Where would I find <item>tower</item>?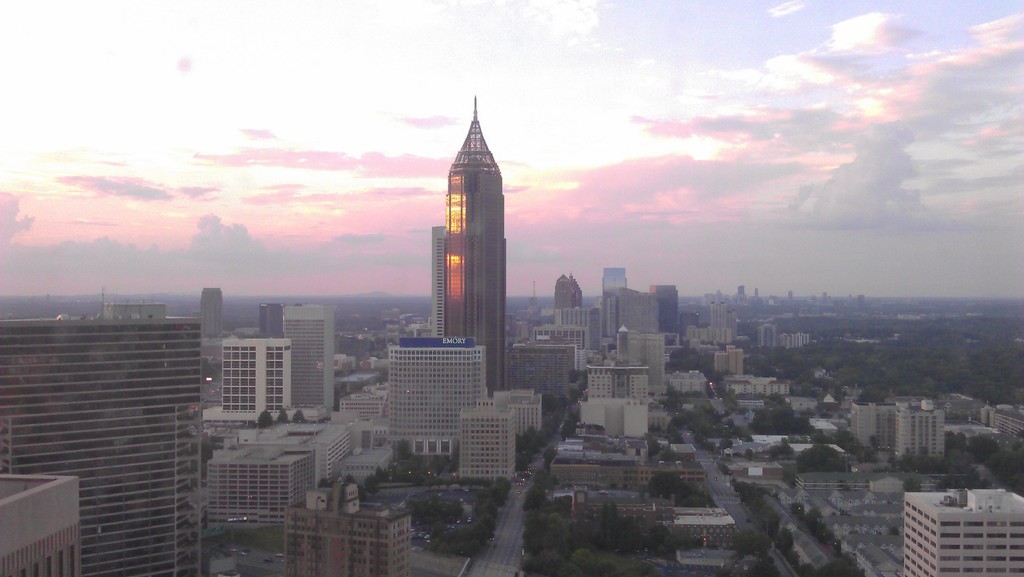
At (left=193, top=286, right=227, bottom=345).
